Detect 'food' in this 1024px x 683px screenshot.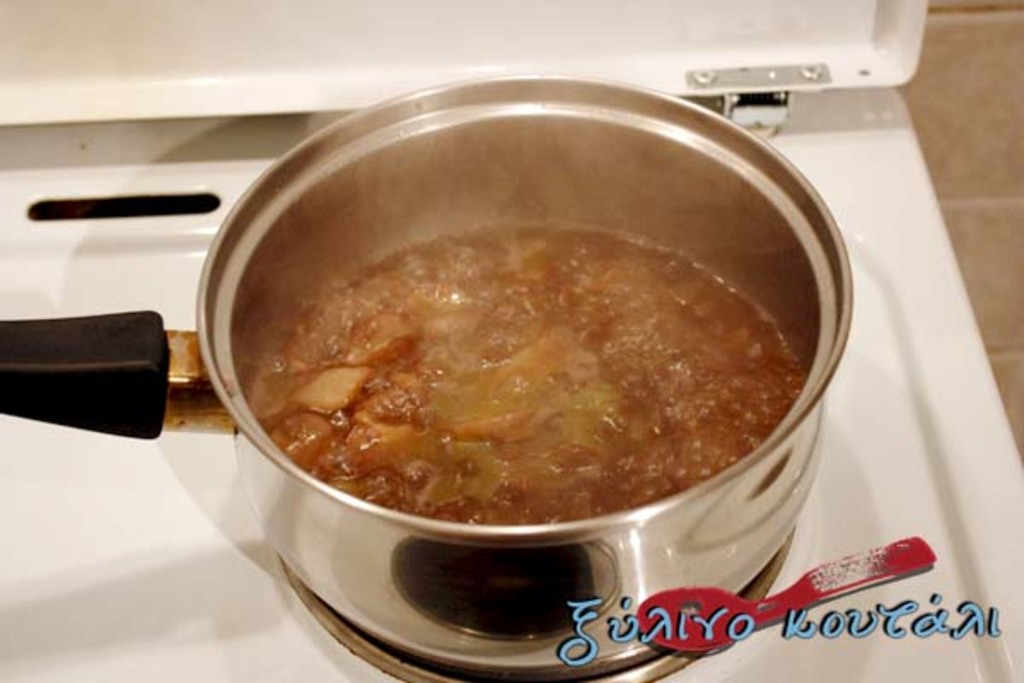
Detection: (249, 186, 829, 545).
